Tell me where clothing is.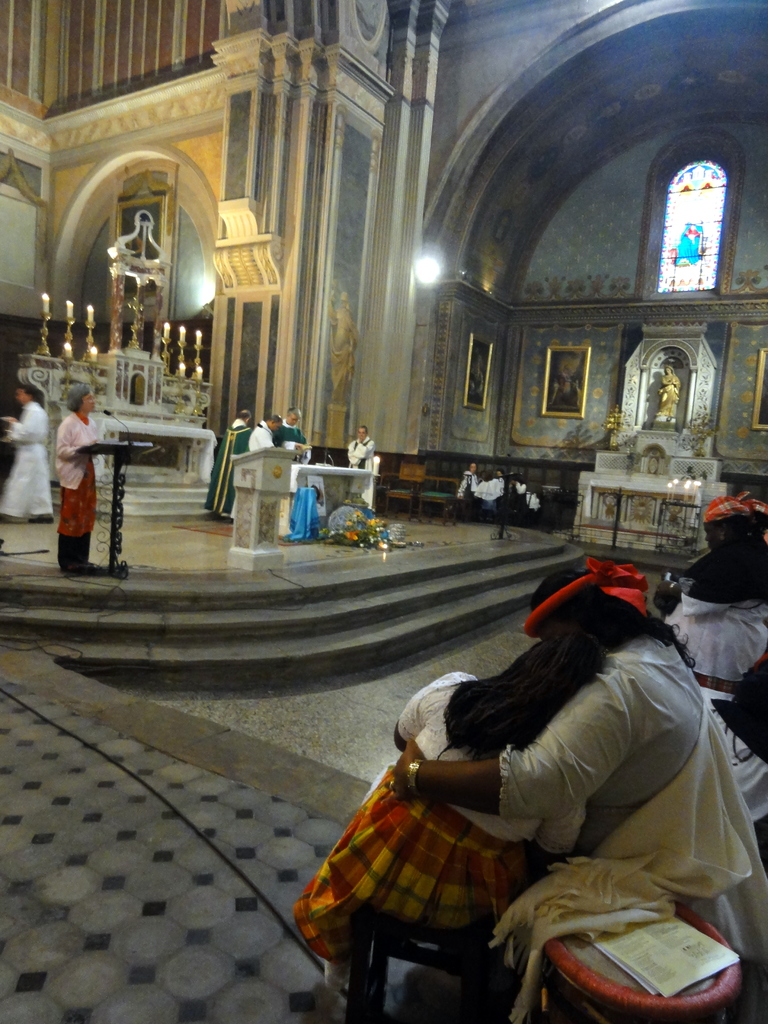
clothing is at [x1=662, y1=589, x2=767, y2=820].
